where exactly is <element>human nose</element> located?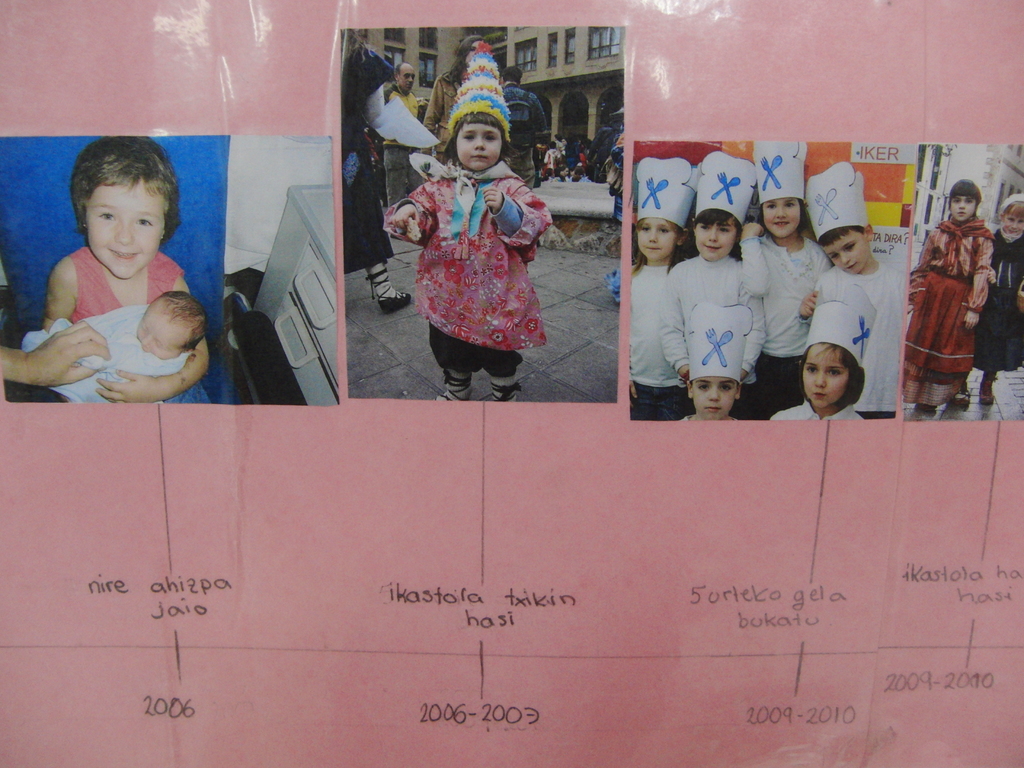
Its bounding box is detection(1011, 222, 1017, 226).
